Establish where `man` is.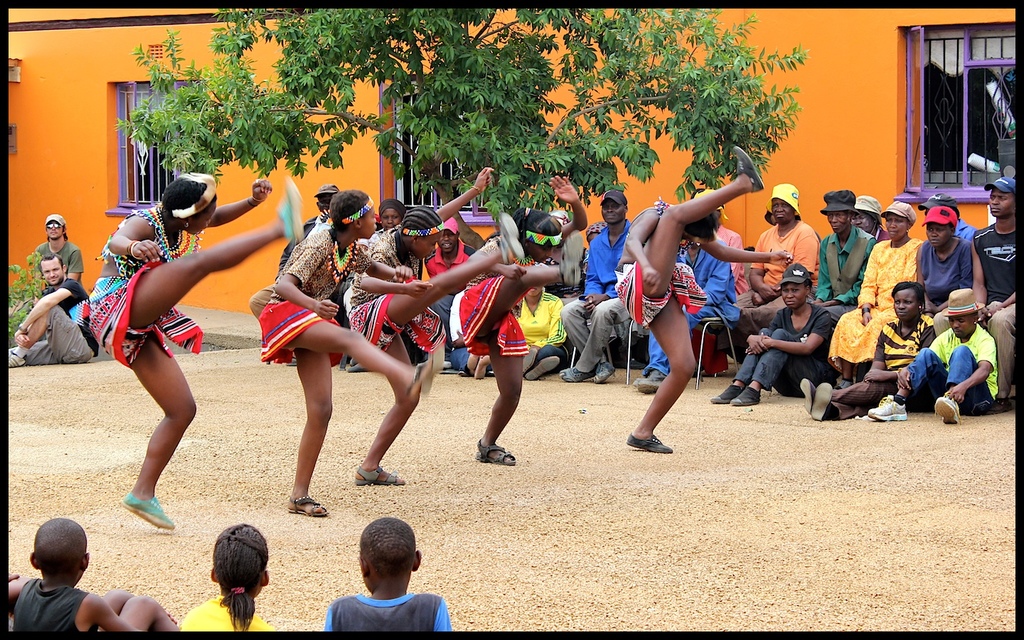
Established at [left=5, top=253, right=99, bottom=368].
